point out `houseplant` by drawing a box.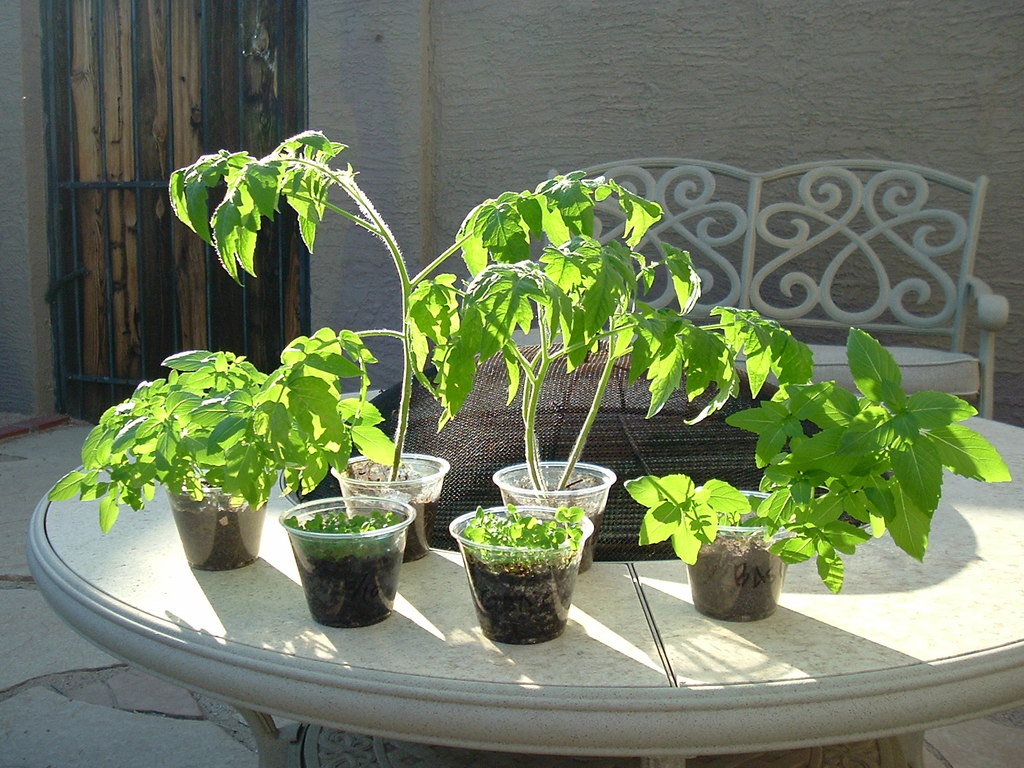
box=[280, 495, 419, 625].
